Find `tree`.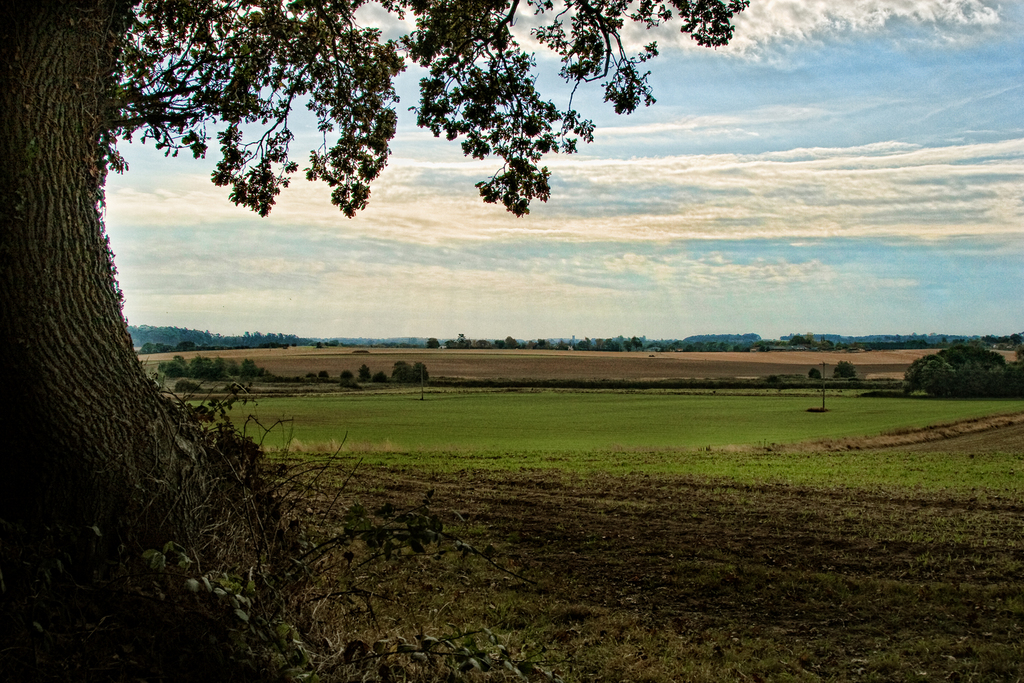
{"left": 458, "top": 333, "right": 467, "bottom": 347}.
